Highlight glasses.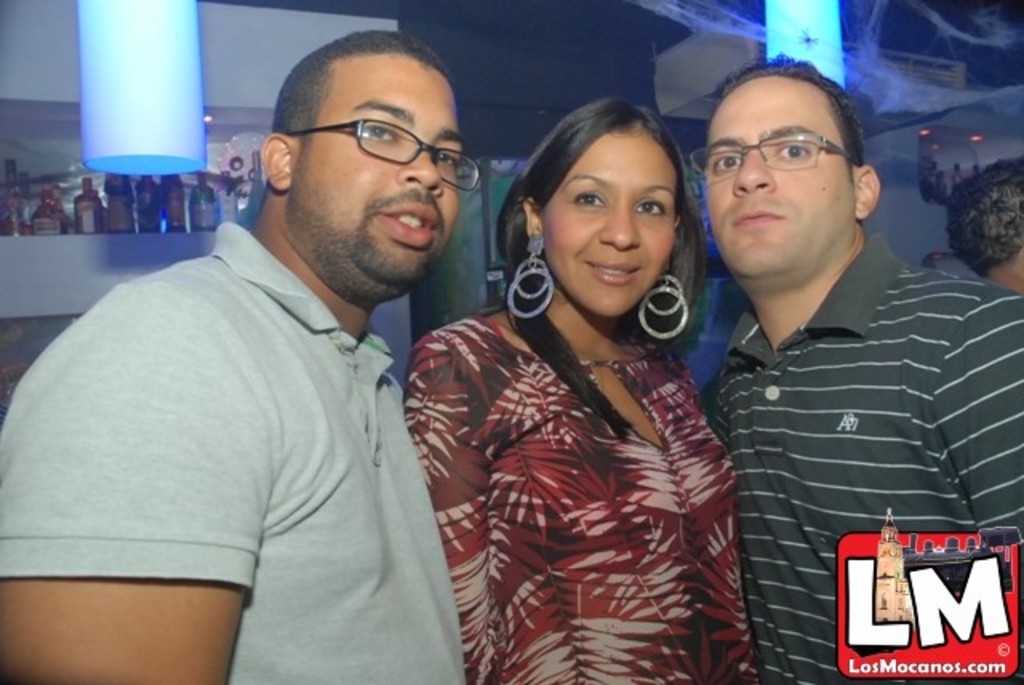
Highlighted region: {"left": 274, "top": 98, "right": 474, "bottom": 173}.
